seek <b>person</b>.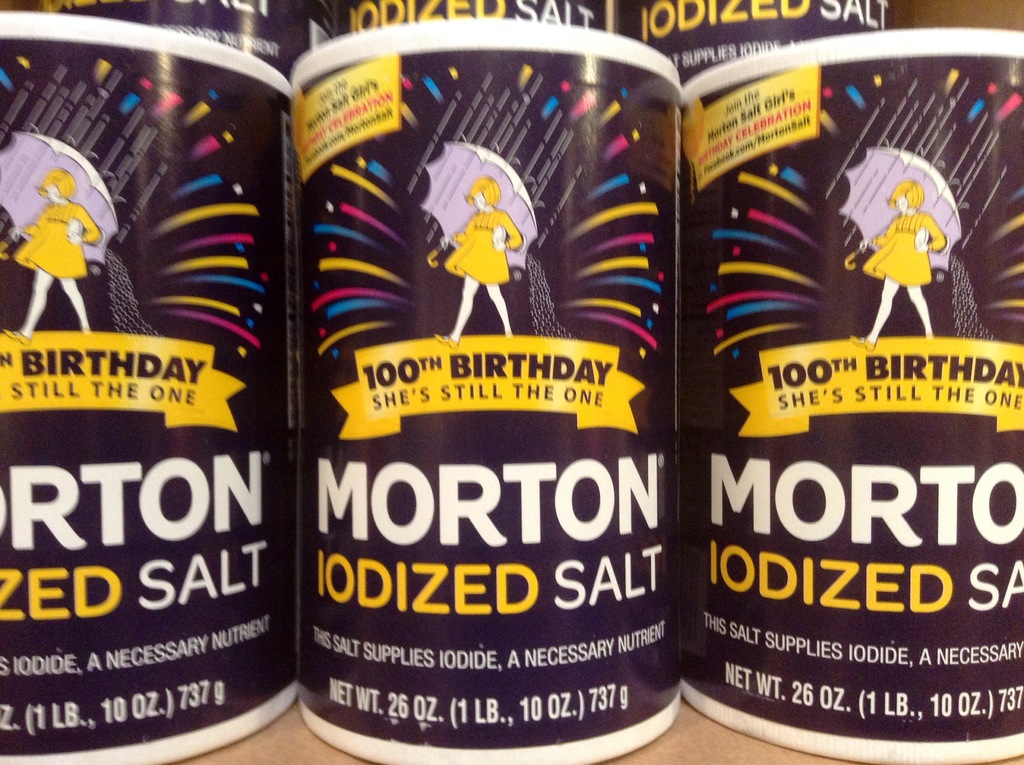
locate(429, 174, 528, 351).
